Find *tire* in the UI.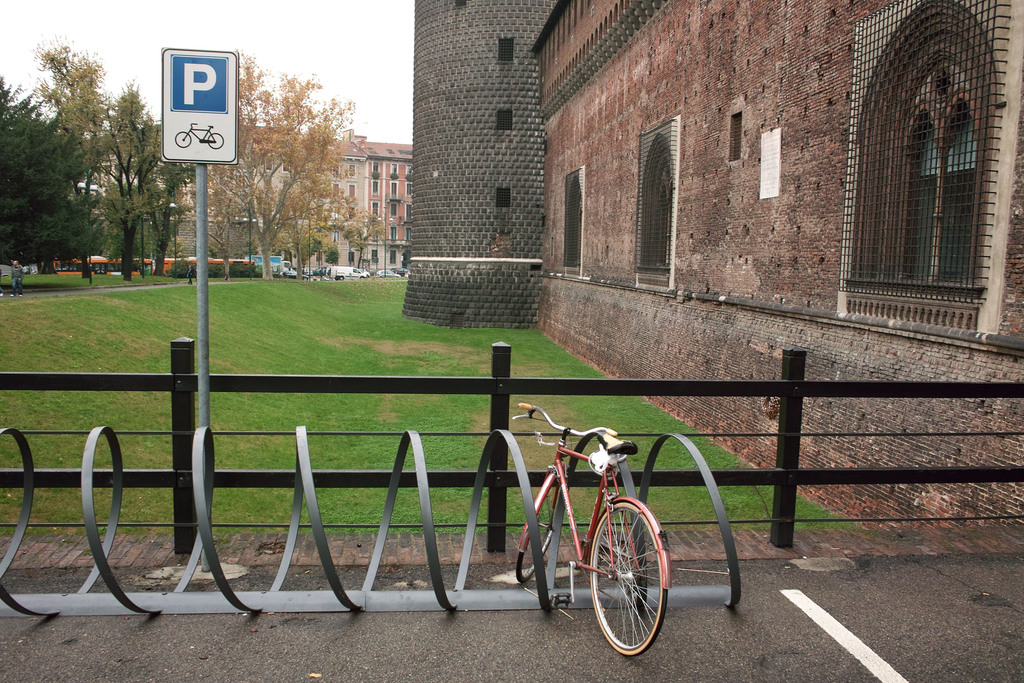
UI element at box(518, 481, 561, 581).
